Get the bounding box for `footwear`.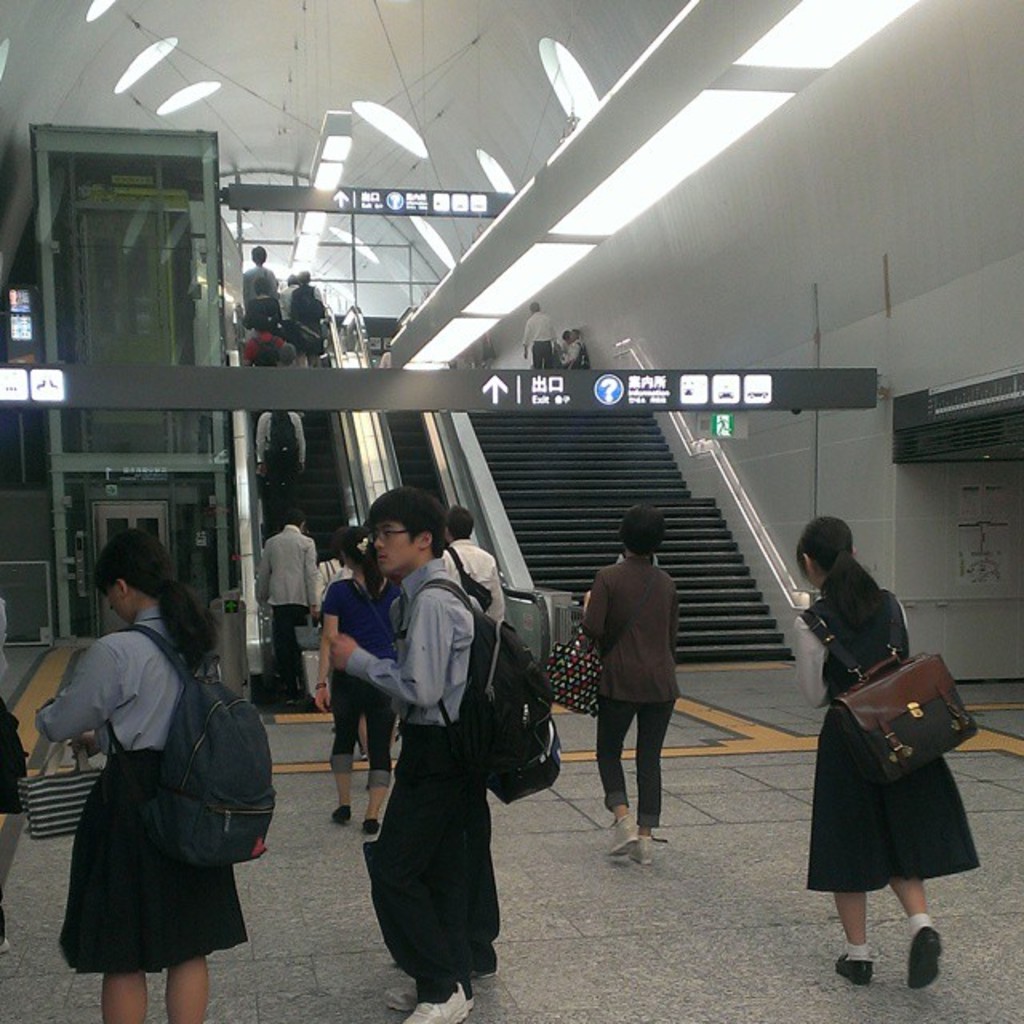
bbox=[910, 930, 941, 984].
